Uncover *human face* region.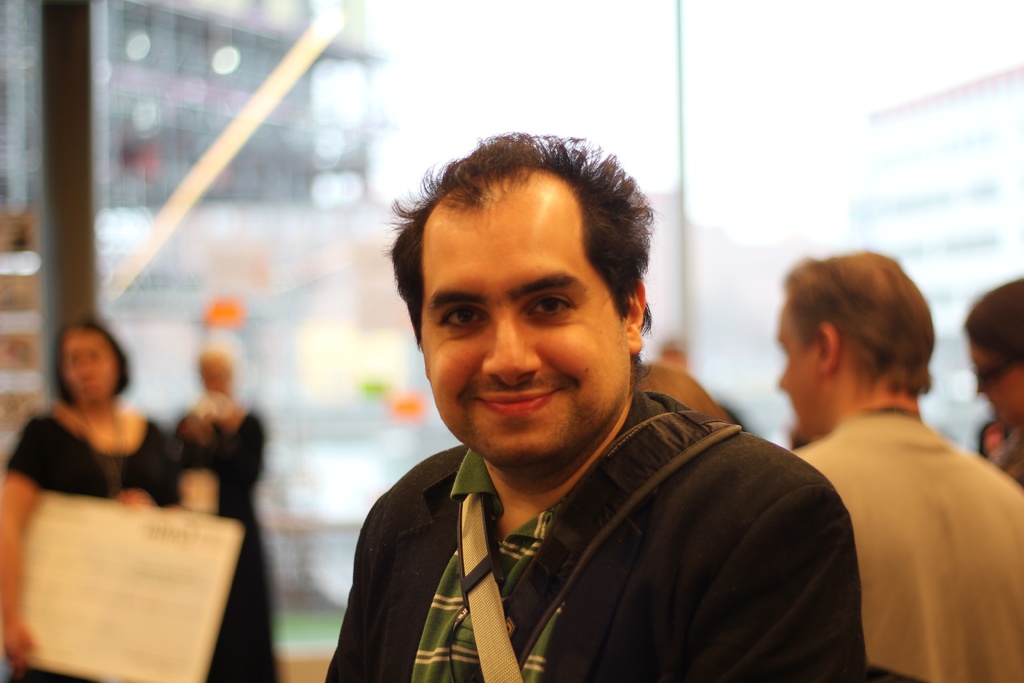
Uncovered: (left=776, top=302, right=828, bottom=436).
